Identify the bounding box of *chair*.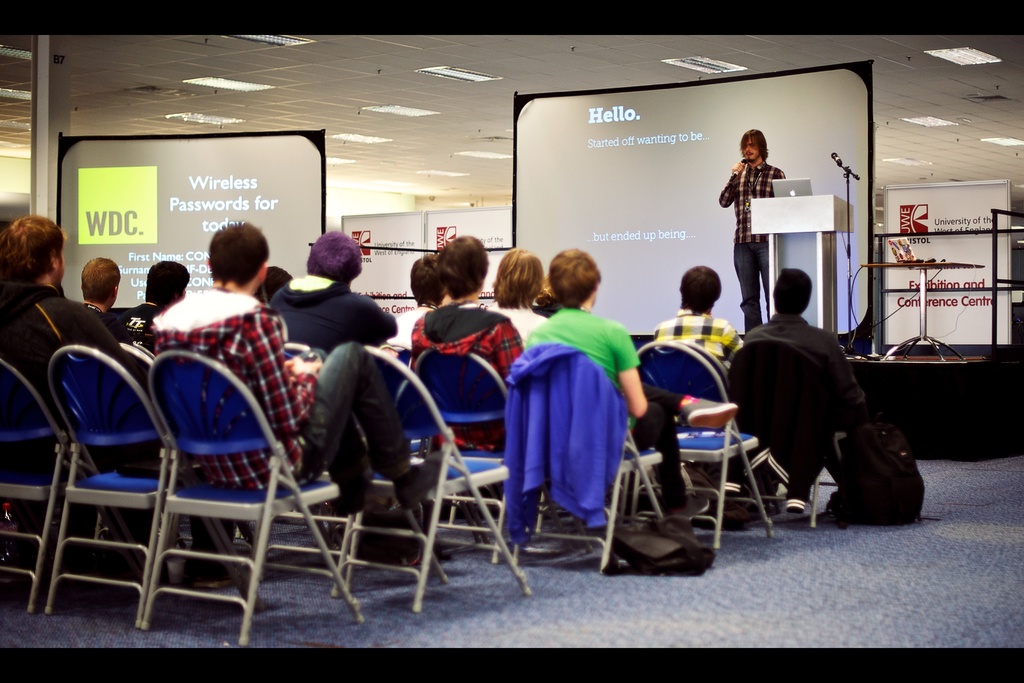
pyautogui.locateOnScreen(722, 335, 870, 531).
